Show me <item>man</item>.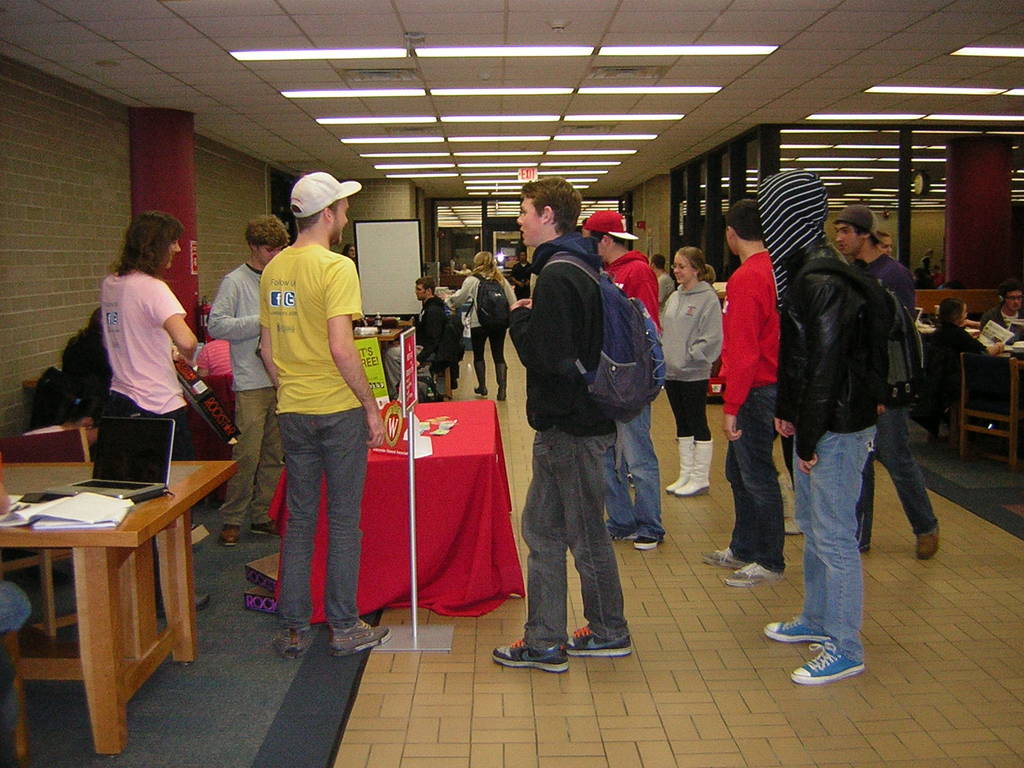
<item>man</item> is here: [761,167,889,688].
